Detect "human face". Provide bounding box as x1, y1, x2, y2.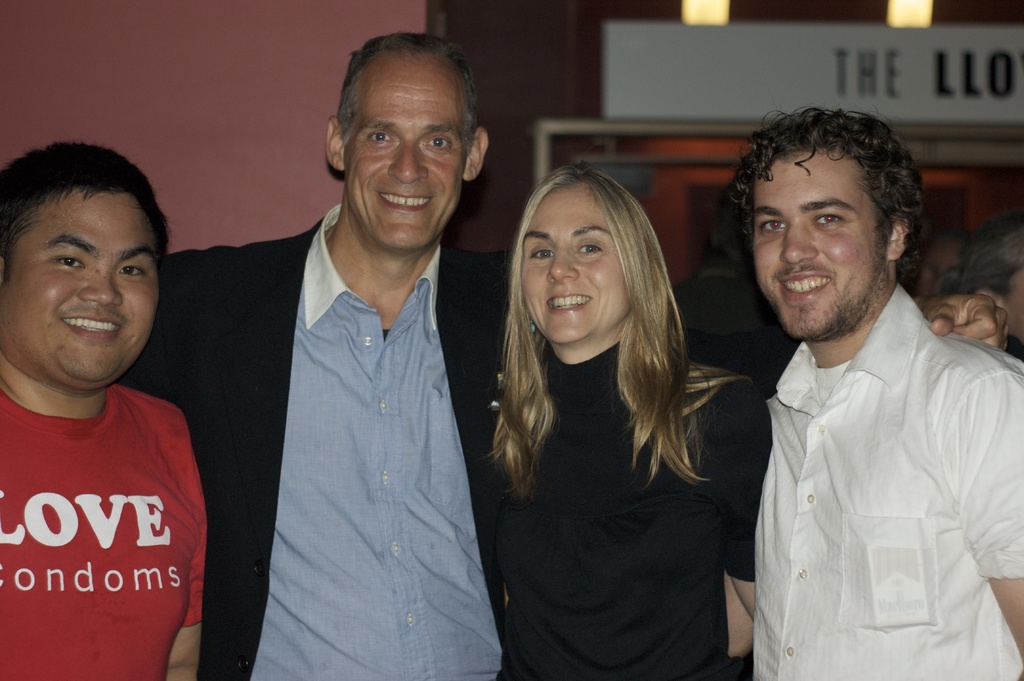
753, 172, 890, 339.
